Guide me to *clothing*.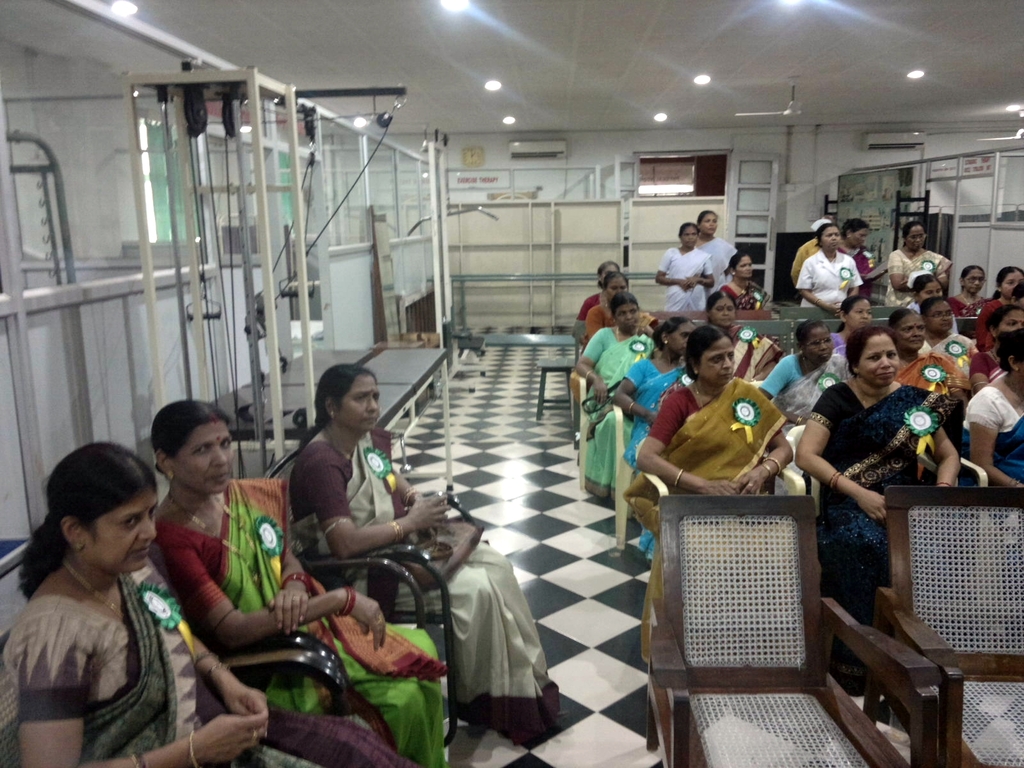
Guidance: box=[0, 559, 422, 765].
